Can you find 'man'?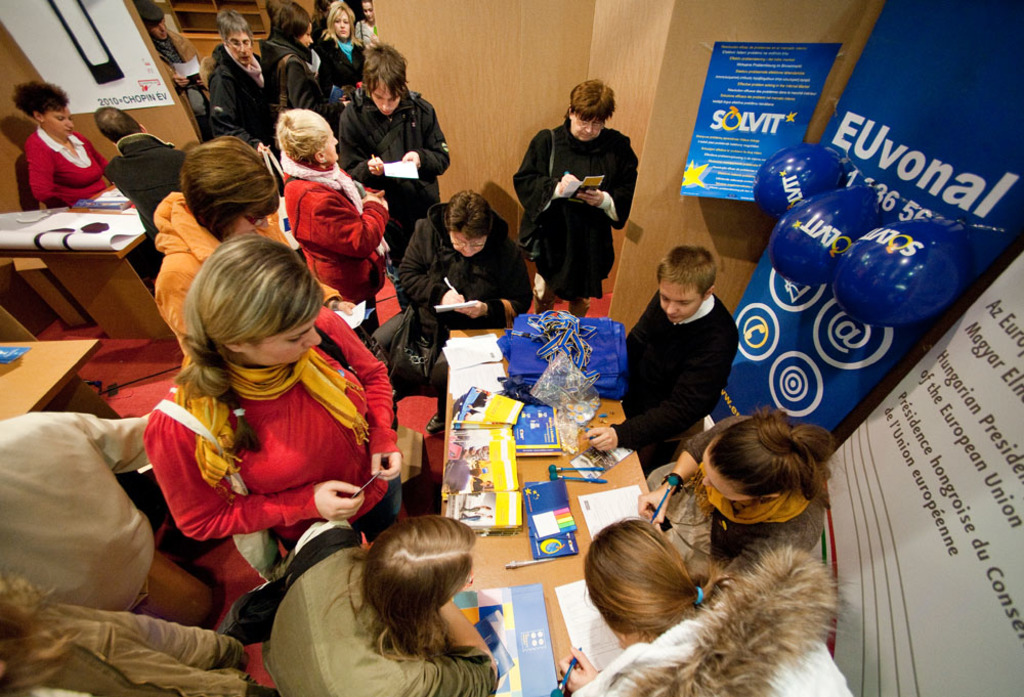
Yes, bounding box: (617, 242, 753, 472).
